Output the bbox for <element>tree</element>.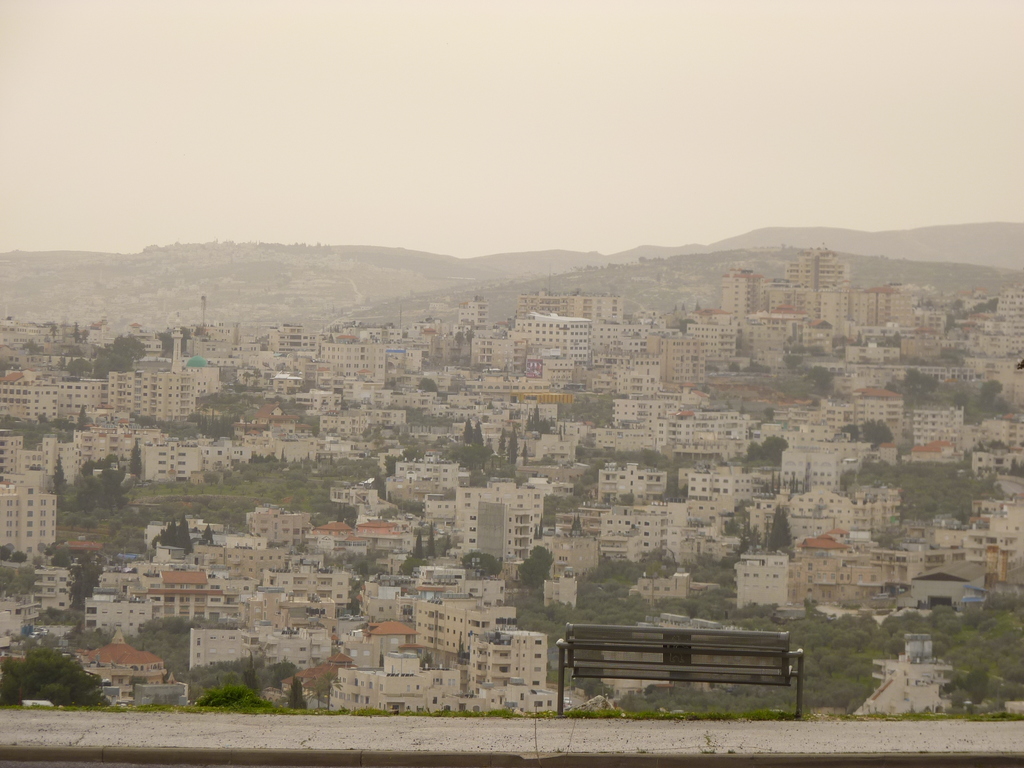
{"x1": 47, "y1": 417, "x2": 76, "y2": 433}.
